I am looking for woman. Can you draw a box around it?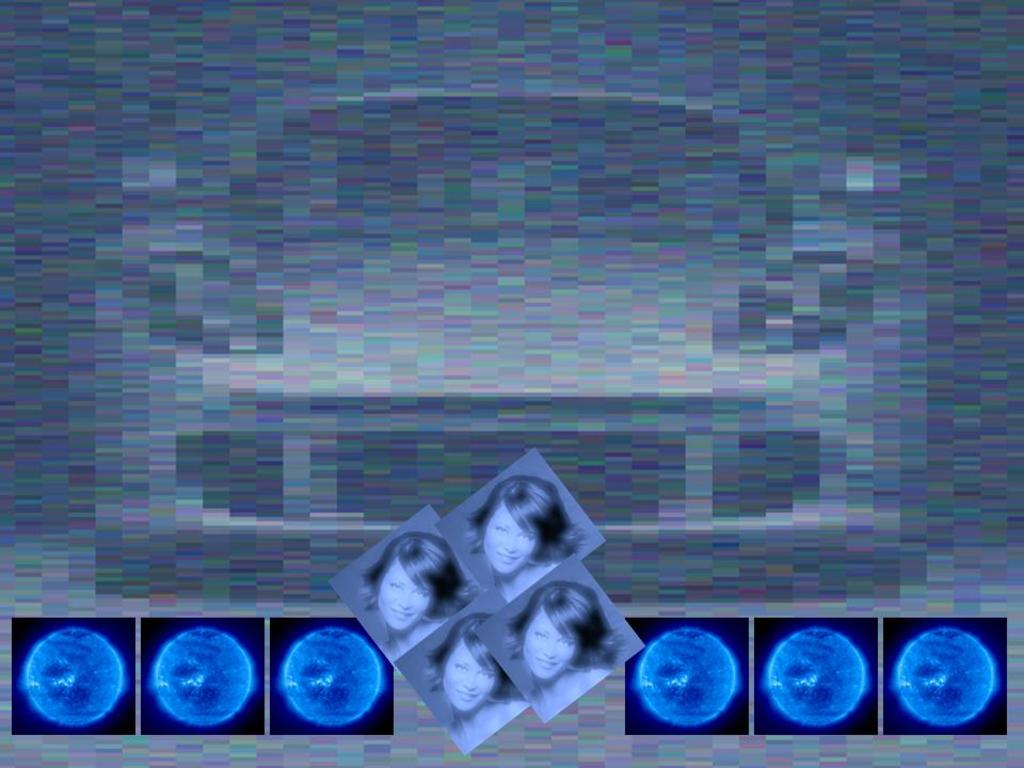
Sure, the bounding box is [left=421, top=613, right=527, bottom=749].
